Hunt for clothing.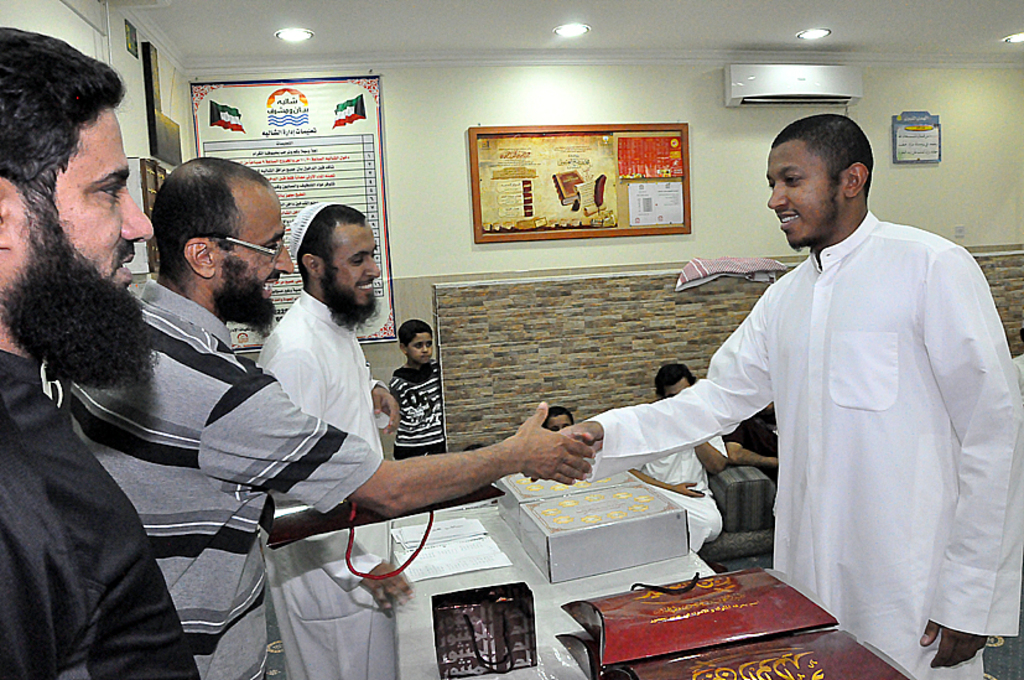
Hunted down at left=0, top=344, right=199, bottom=679.
